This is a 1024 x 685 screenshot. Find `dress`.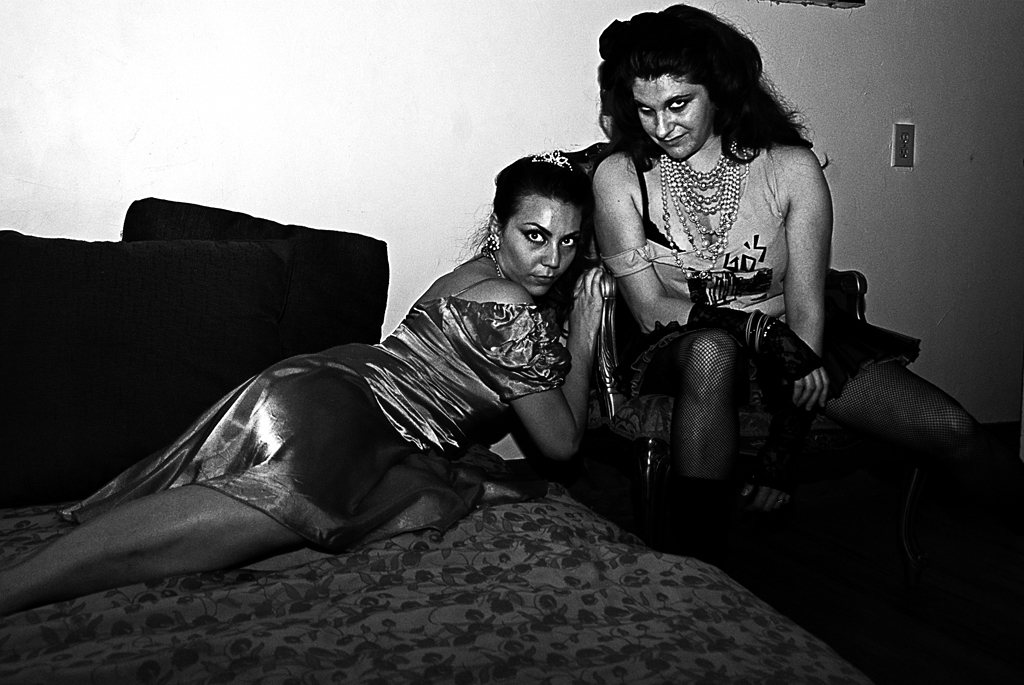
Bounding box: crop(584, 118, 842, 476).
